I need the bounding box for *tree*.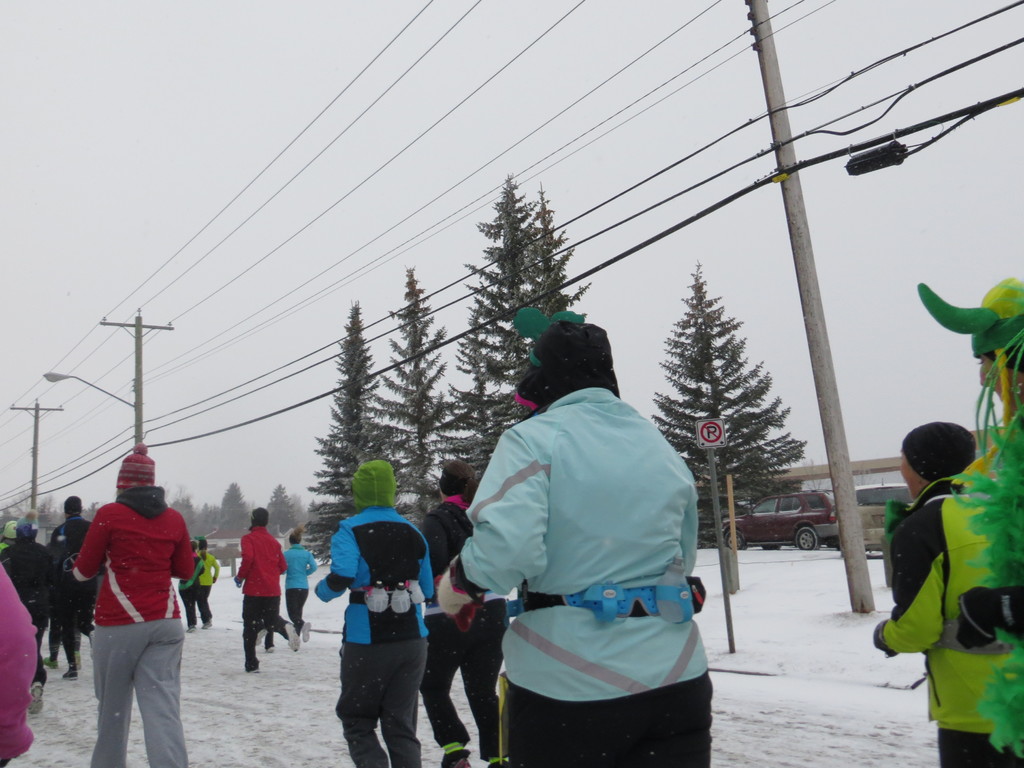
Here it is: <bbox>517, 183, 590, 332</bbox>.
